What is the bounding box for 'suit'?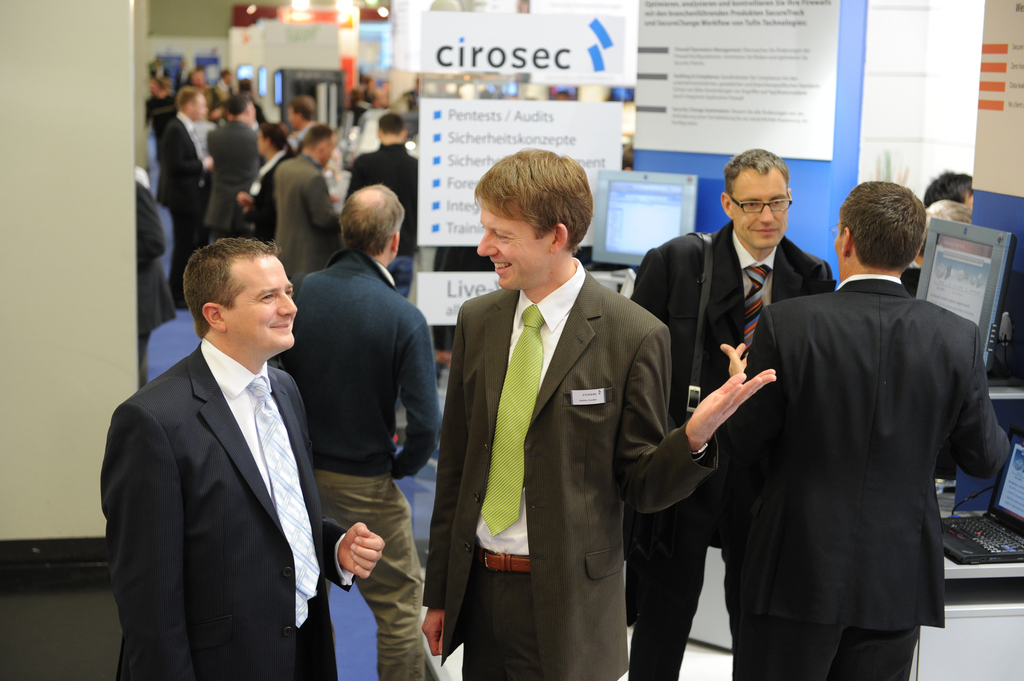
[x1=270, y1=155, x2=340, y2=290].
